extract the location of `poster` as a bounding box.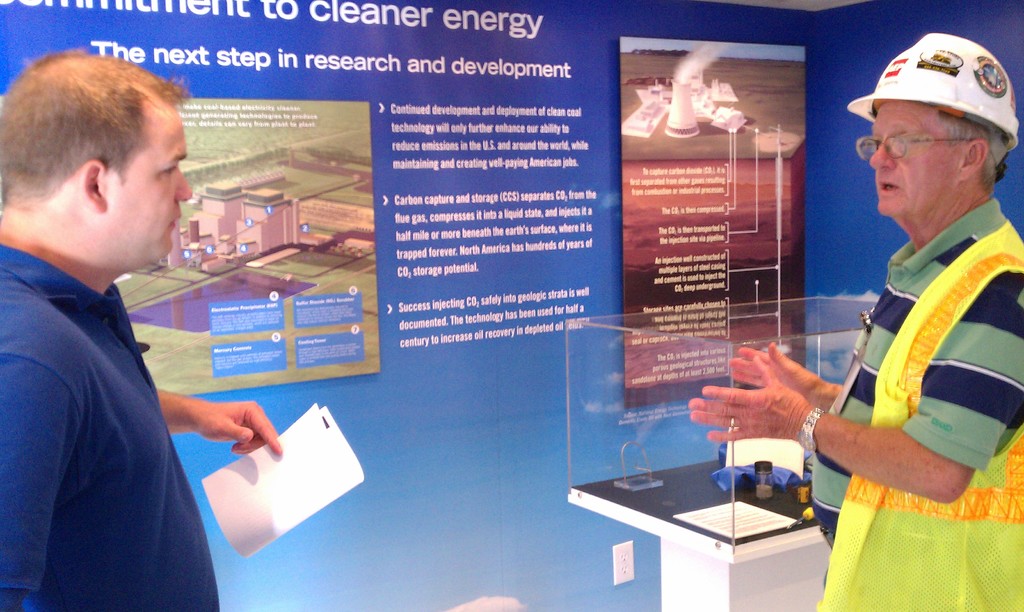
623:43:813:409.
